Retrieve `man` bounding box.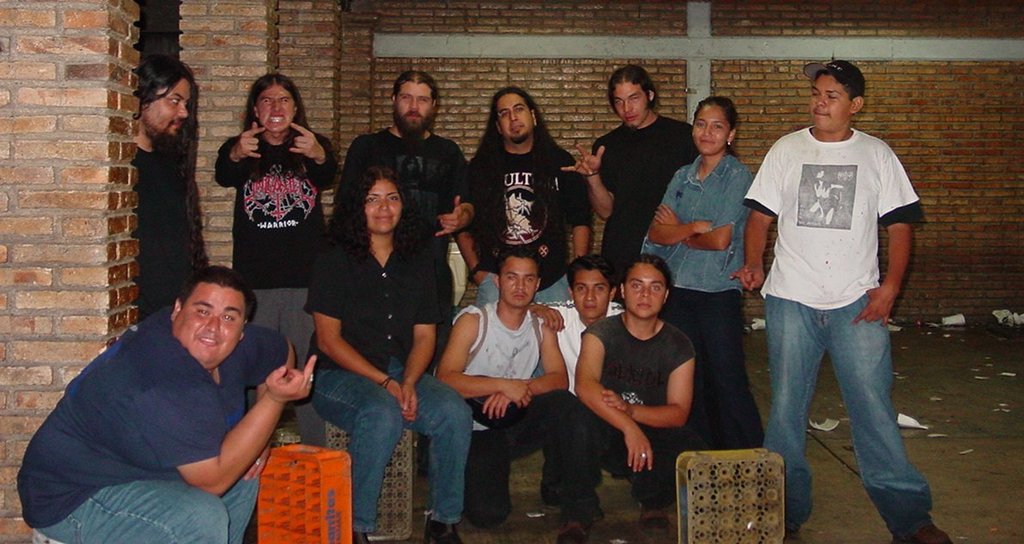
Bounding box: bbox(525, 254, 632, 509).
